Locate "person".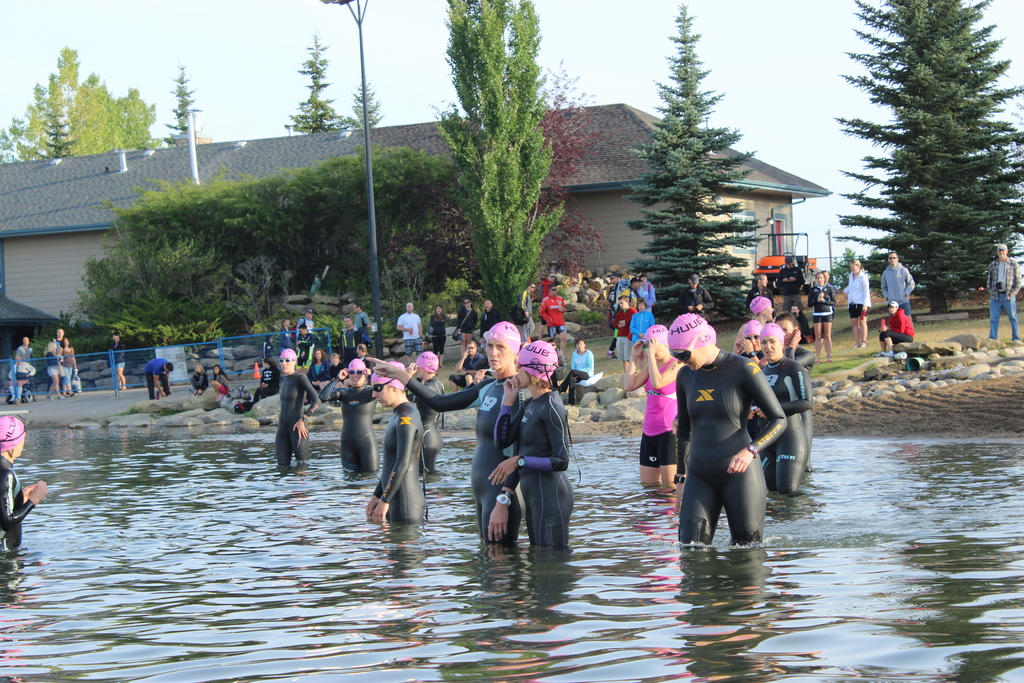
Bounding box: detection(444, 337, 488, 397).
